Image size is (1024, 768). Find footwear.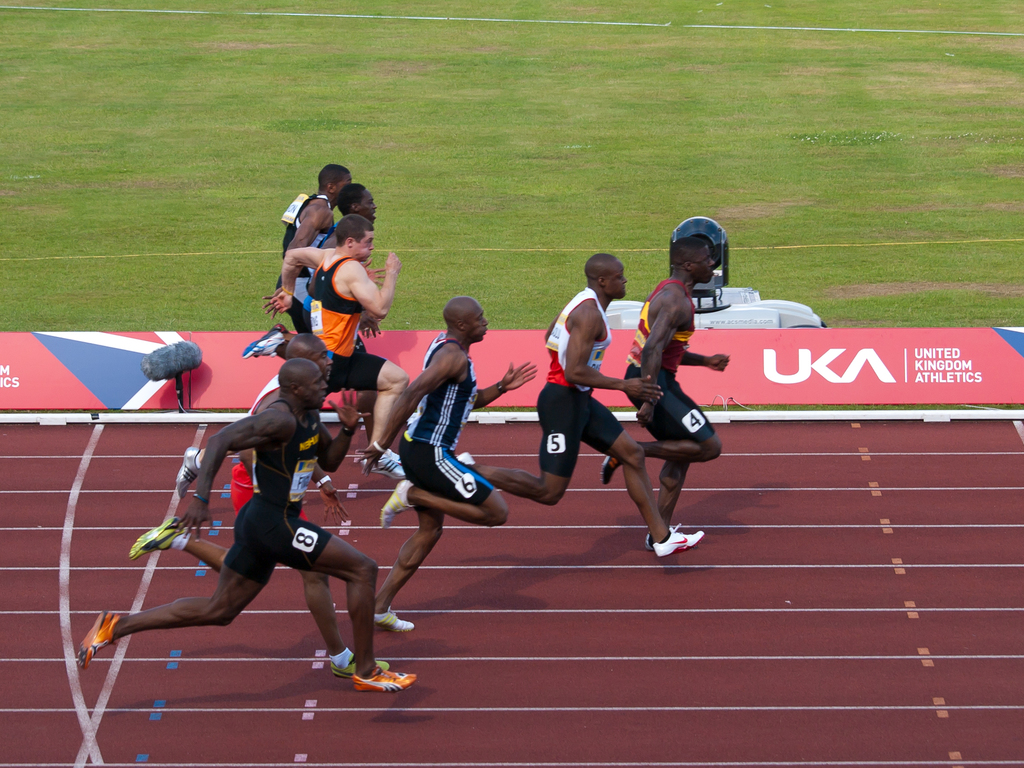
region(349, 670, 419, 695).
